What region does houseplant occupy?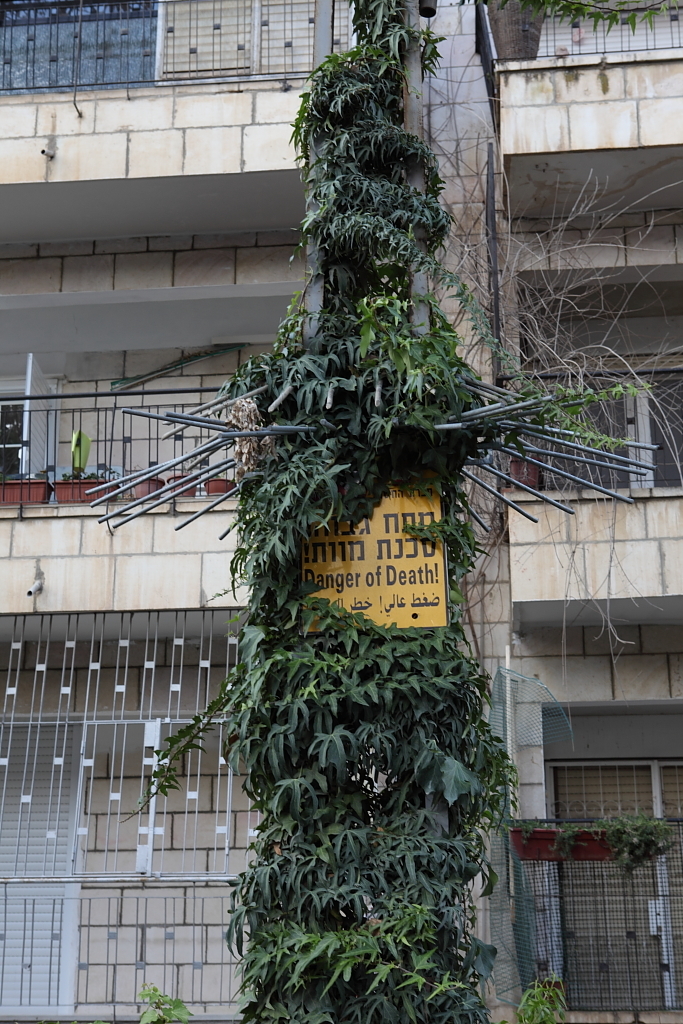
box(561, 822, 615, 859).
